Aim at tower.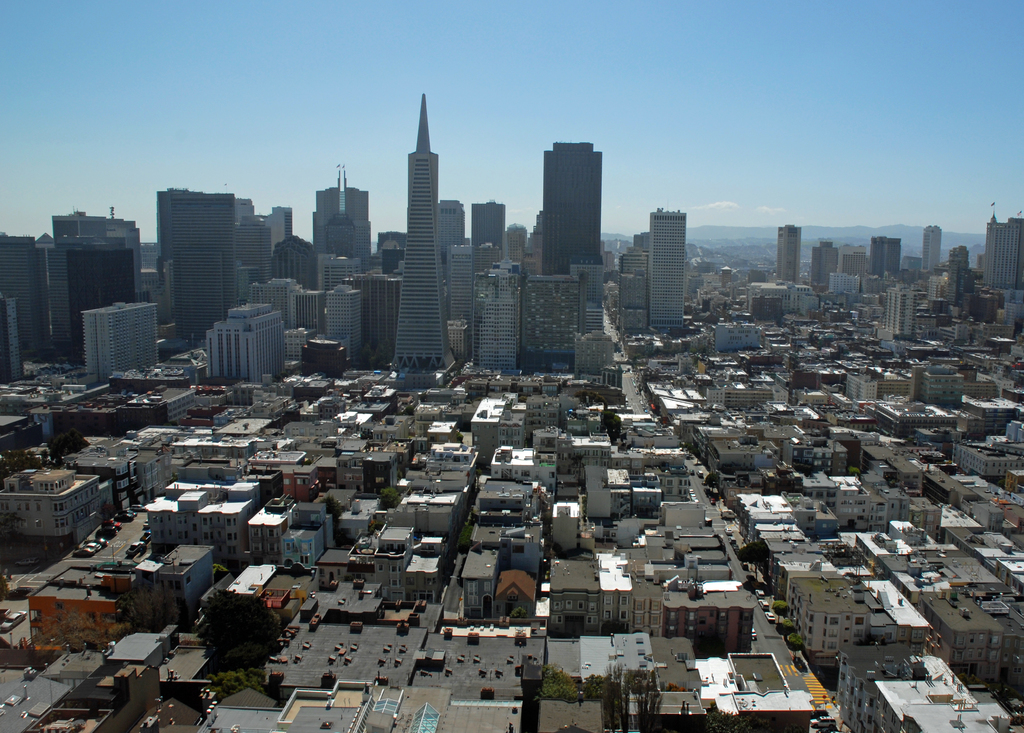
Aimed at locate(924, 226, 939, 273).
